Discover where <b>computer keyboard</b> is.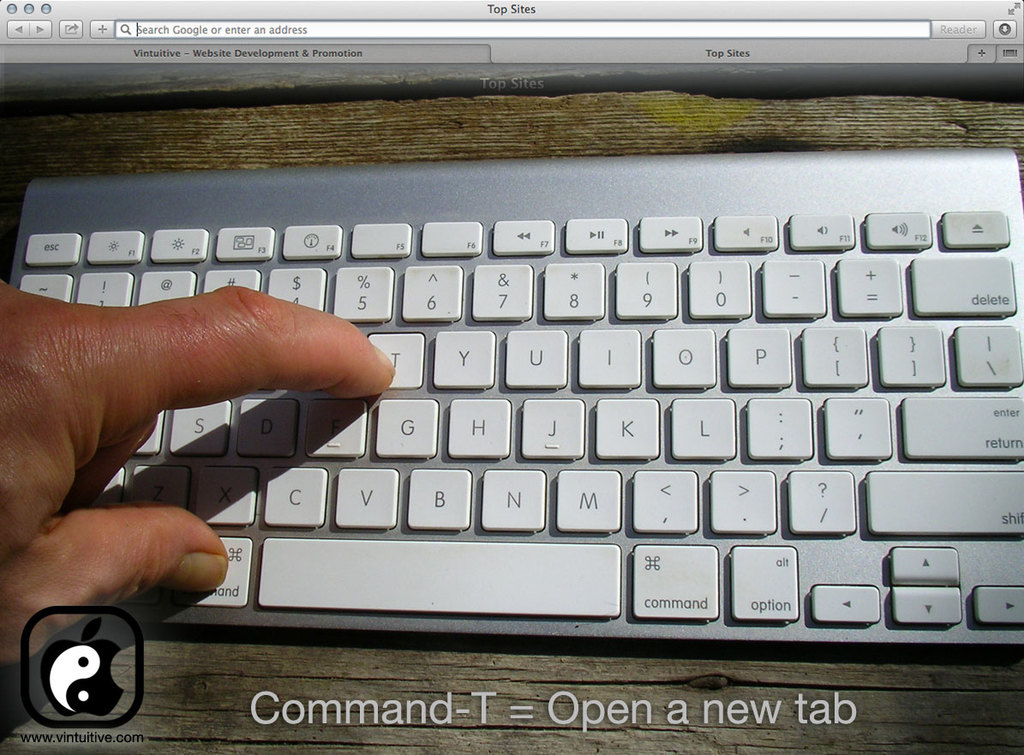
Discovered at left=9, top=149, right=1023, bottom=642.
